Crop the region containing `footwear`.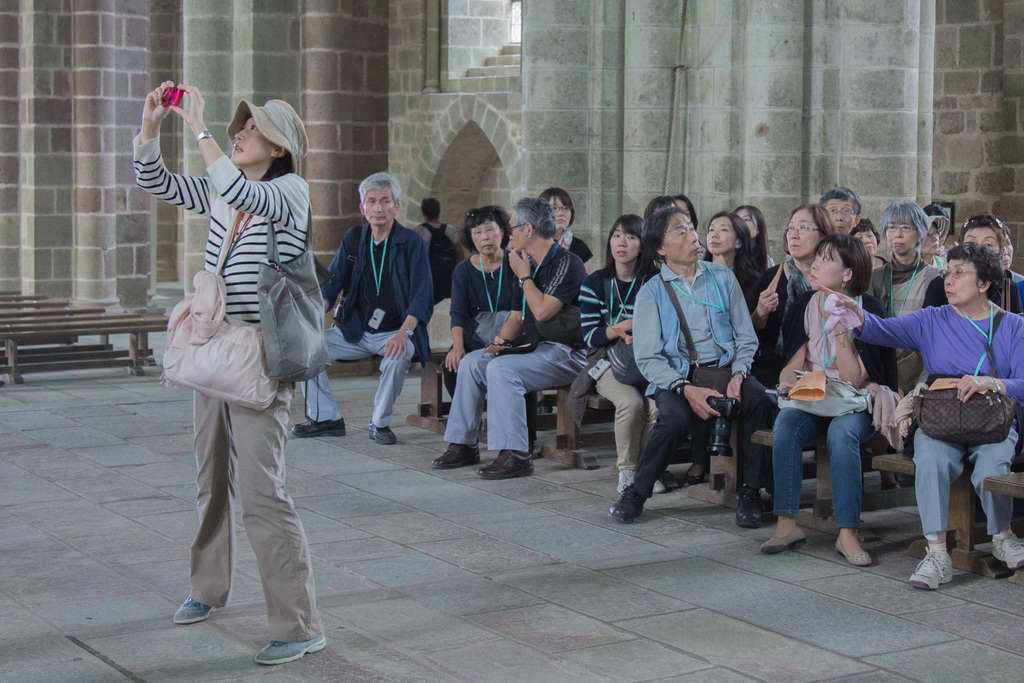
Crop region: {"x1": 366, "y1": 421, "x2": 397, "y2": 446}.
